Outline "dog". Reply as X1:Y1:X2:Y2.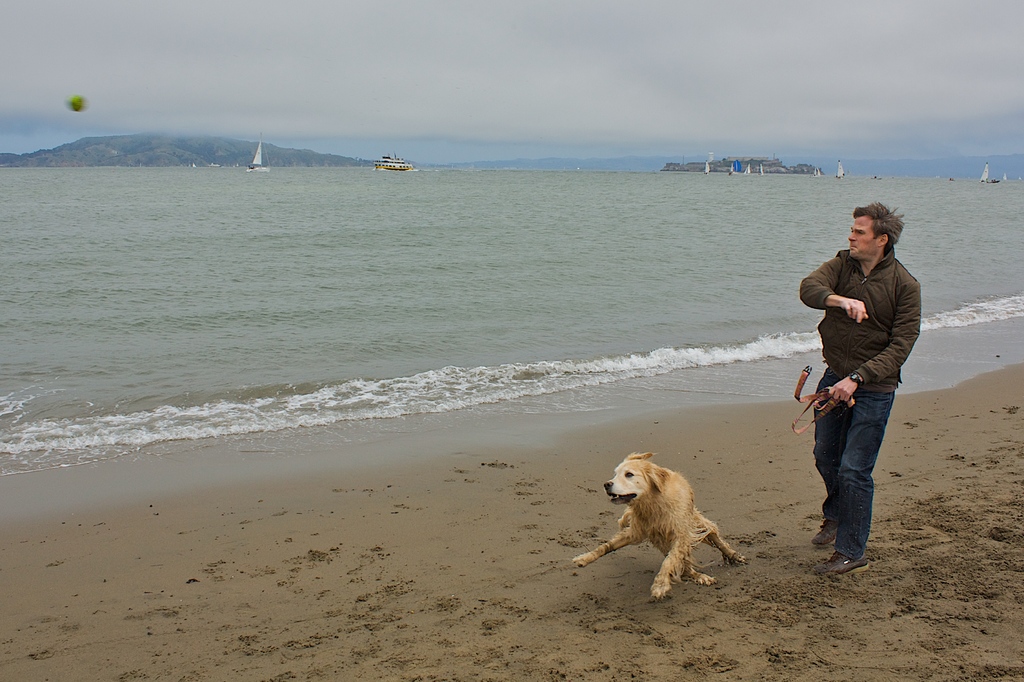
572:448:769:601.
